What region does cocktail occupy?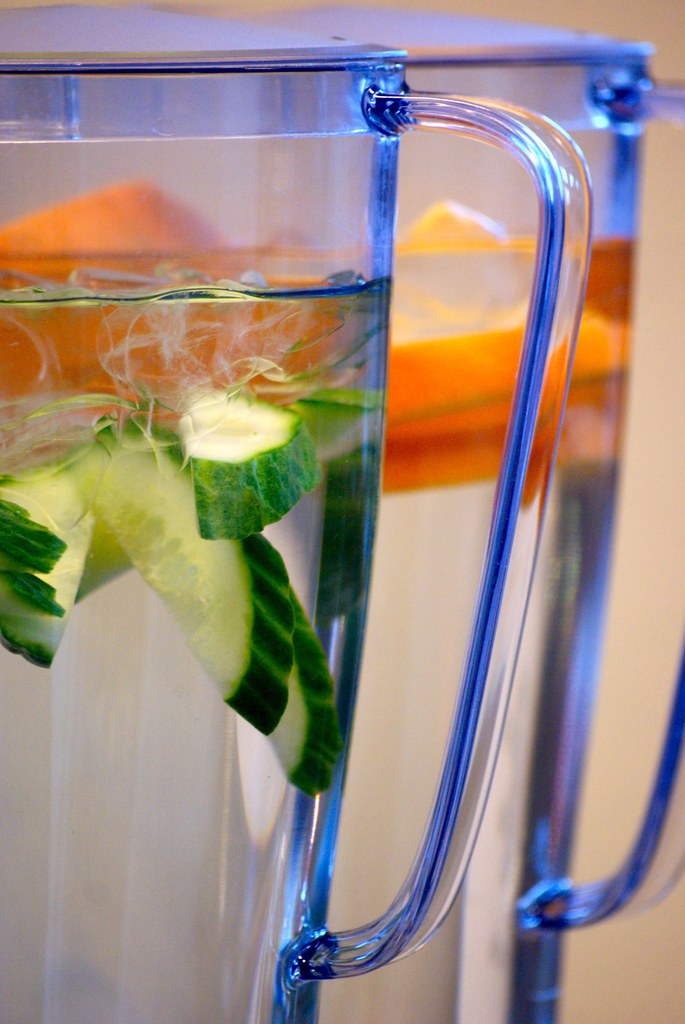
0,42,593,1023.
